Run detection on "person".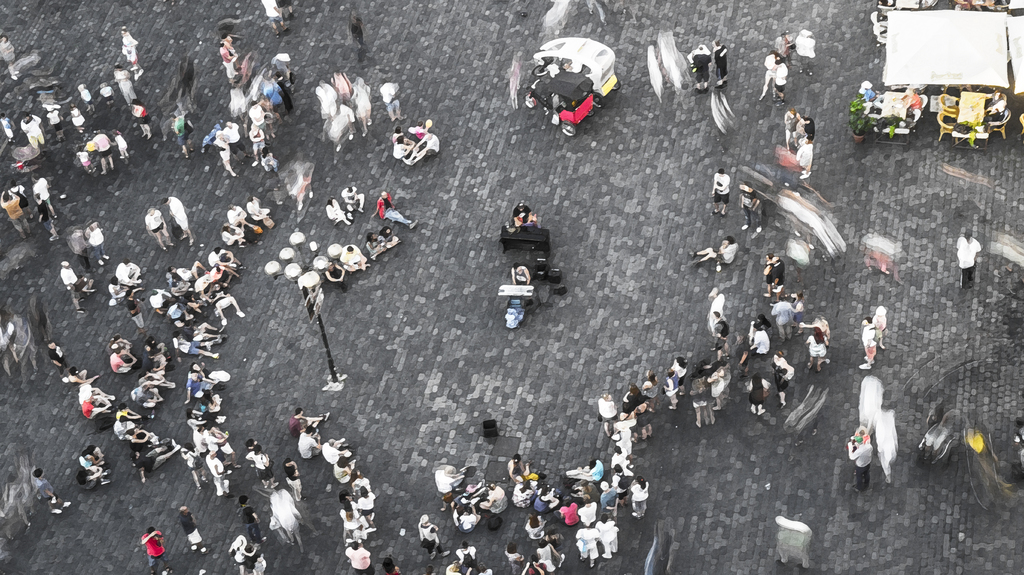
Result: [x1=95, y1=129, x2=121, y2=174].
